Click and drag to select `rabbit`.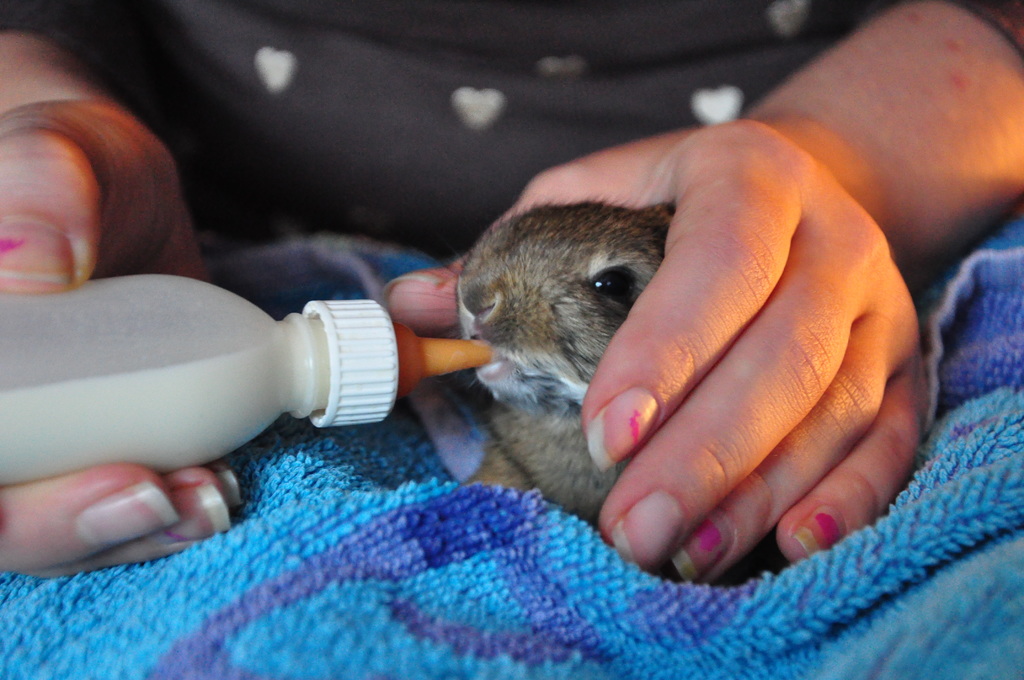
Selection: bbox=[453, 201, 677, 531].
